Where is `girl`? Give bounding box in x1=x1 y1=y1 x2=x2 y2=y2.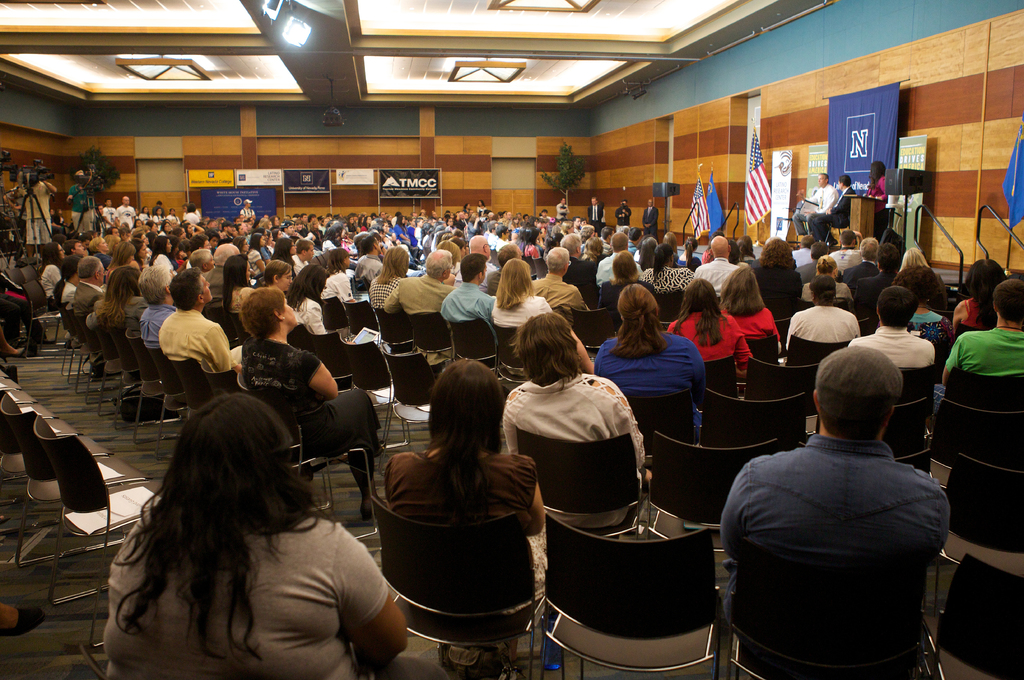
x1=407 y1=218 x2=418 y2=244.
